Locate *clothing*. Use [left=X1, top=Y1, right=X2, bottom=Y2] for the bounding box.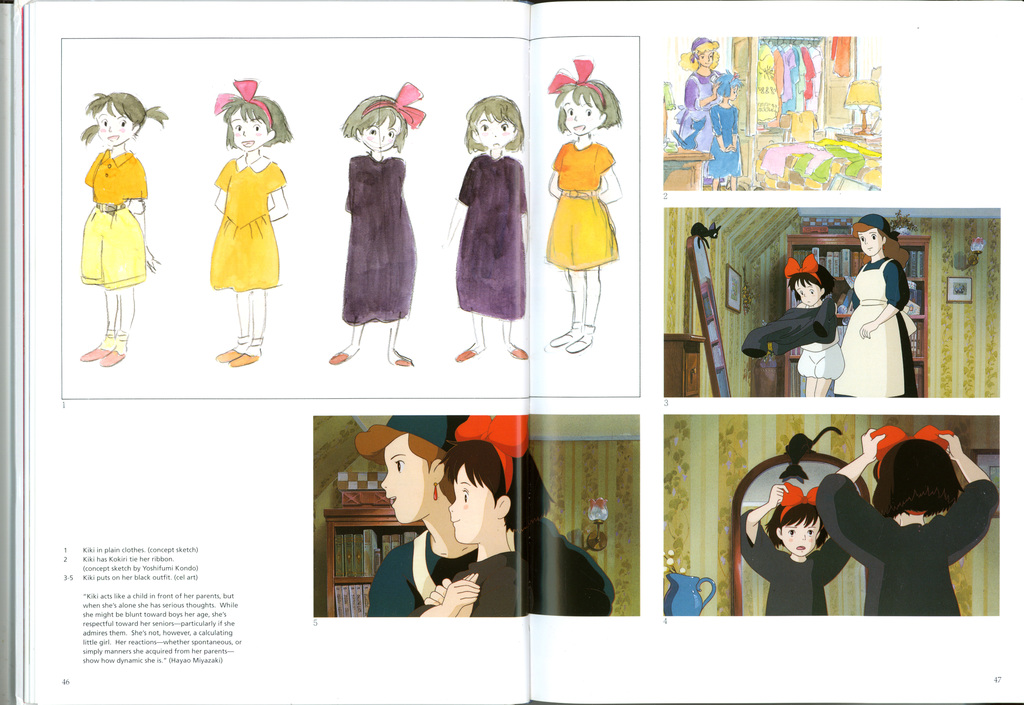
[left=670, top=70, right=717, bottom=149].
